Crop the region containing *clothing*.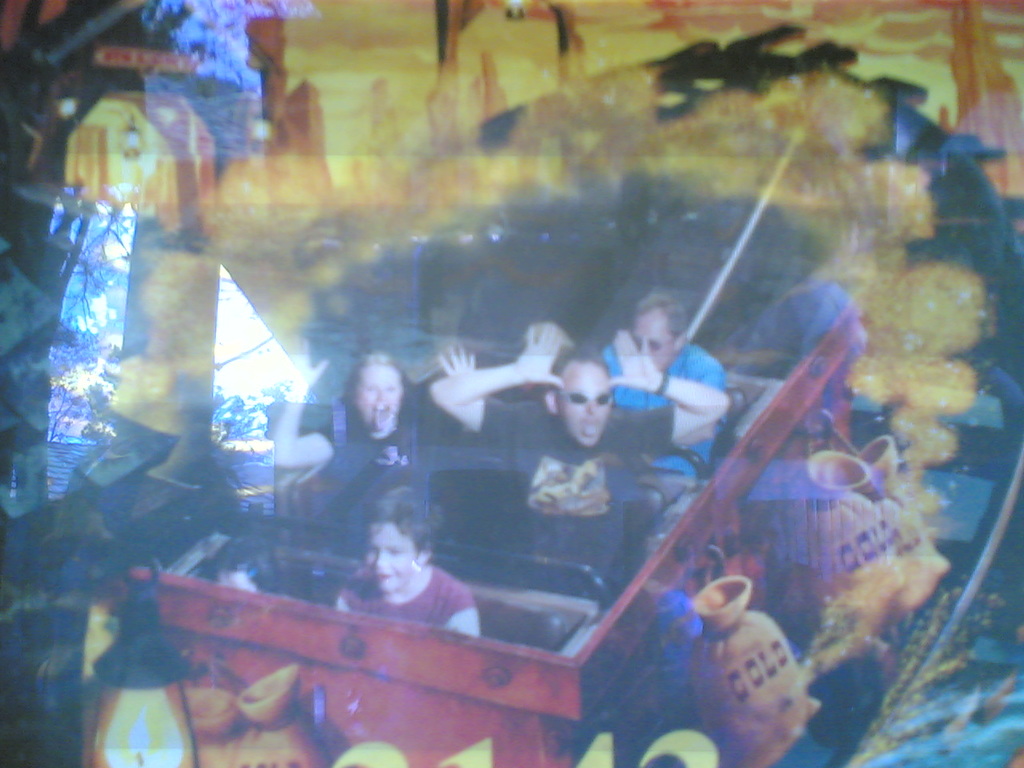
Crop region: [596, 334, 736, 518].
